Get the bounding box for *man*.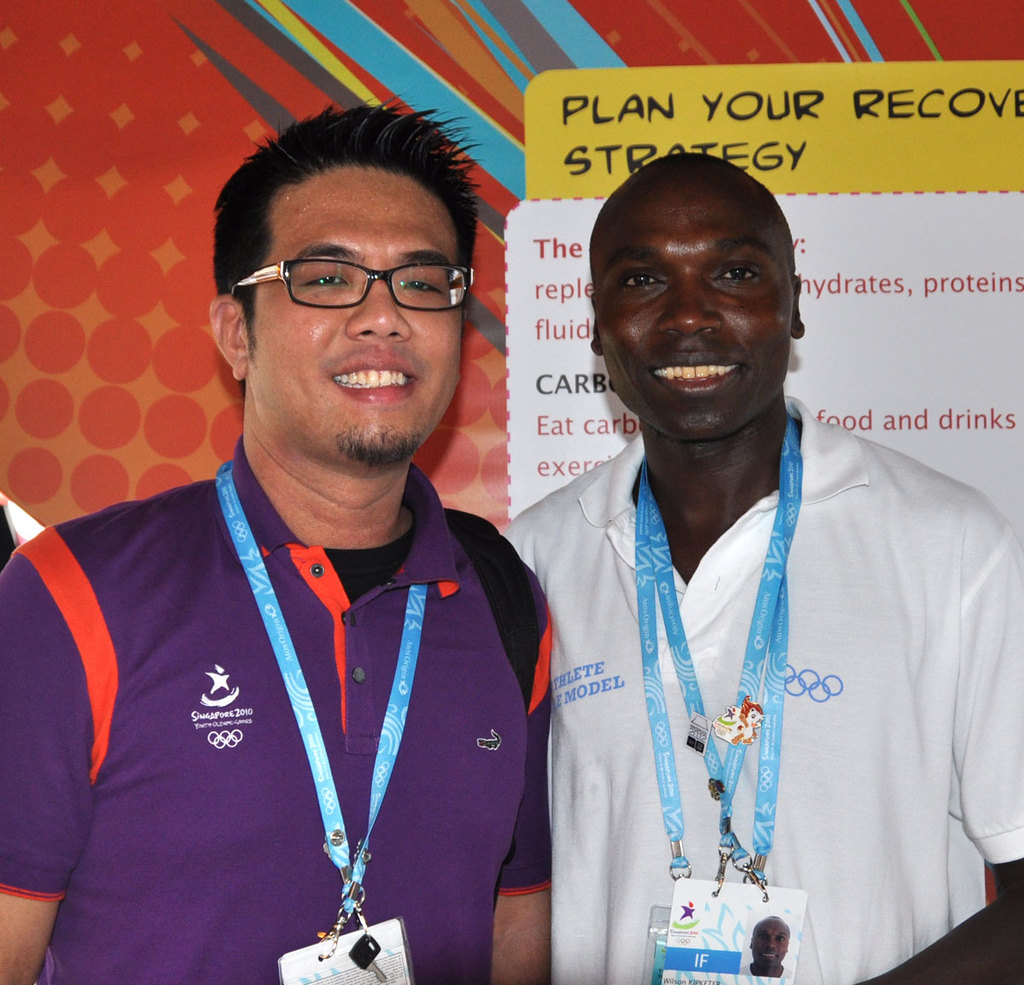
[38,77,616,984].
